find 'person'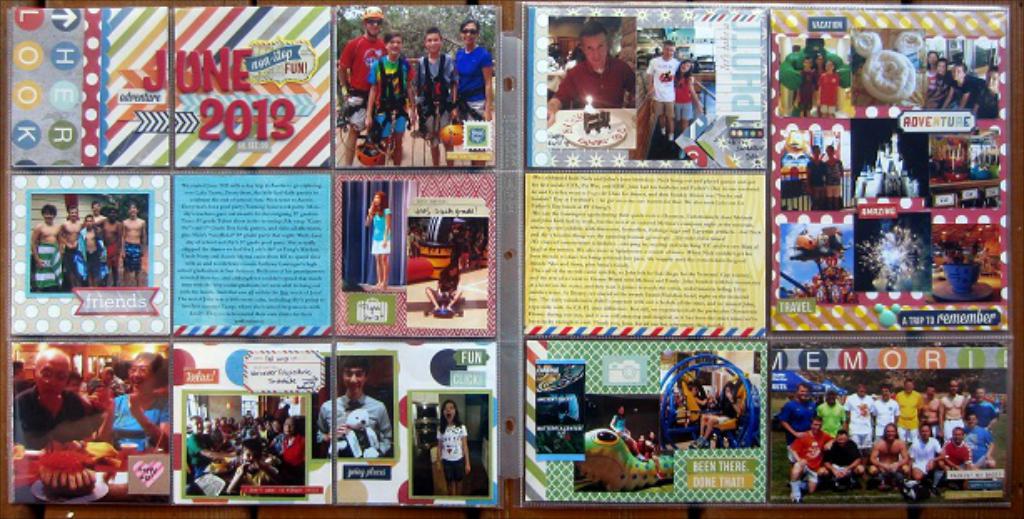
122/200/147/287
